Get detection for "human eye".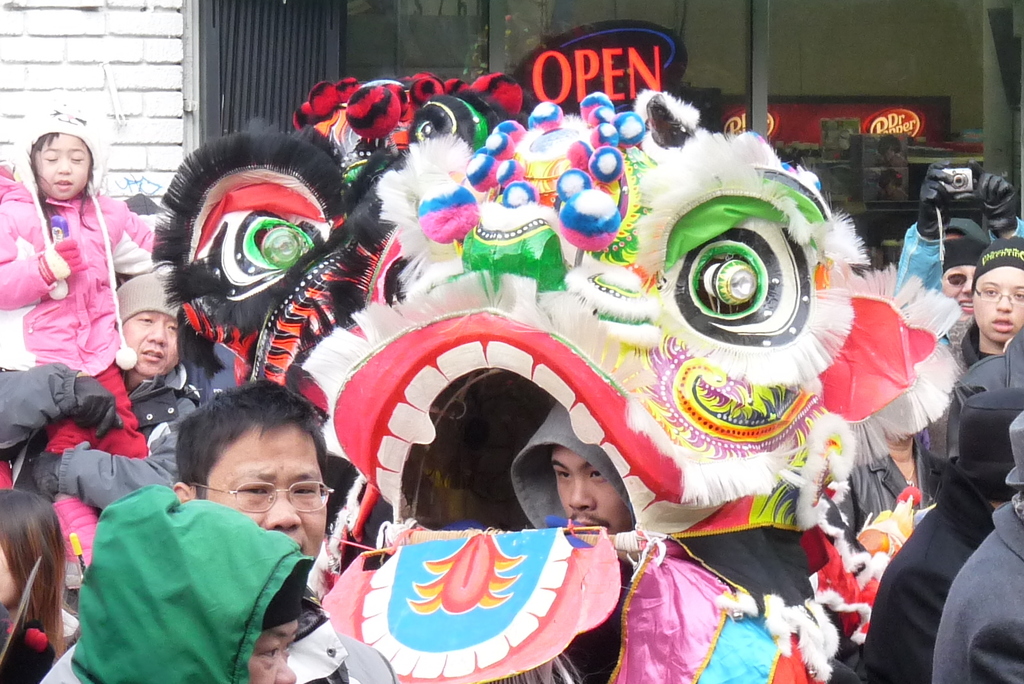
Detection: crop(288, 481, 317, 500).
